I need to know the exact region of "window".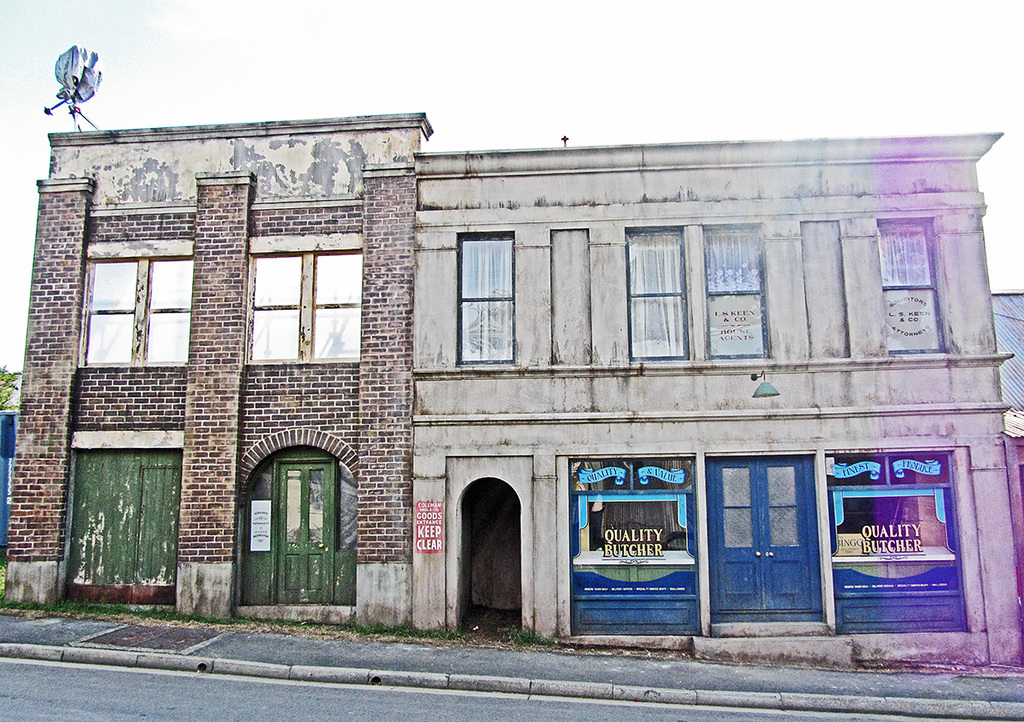
Region: l=451, t=234, r=518, b=363.
